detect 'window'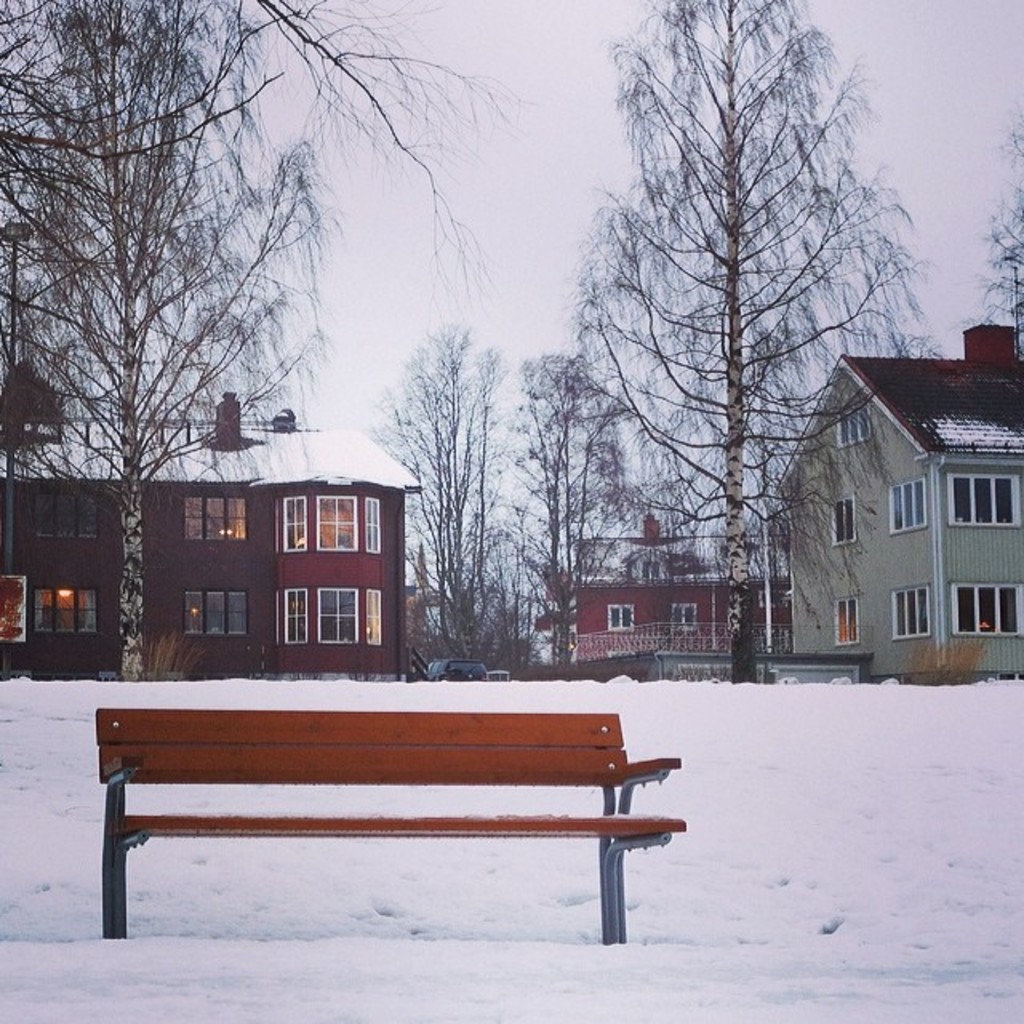
(left=37, top=494, right=96, bottom=534)
